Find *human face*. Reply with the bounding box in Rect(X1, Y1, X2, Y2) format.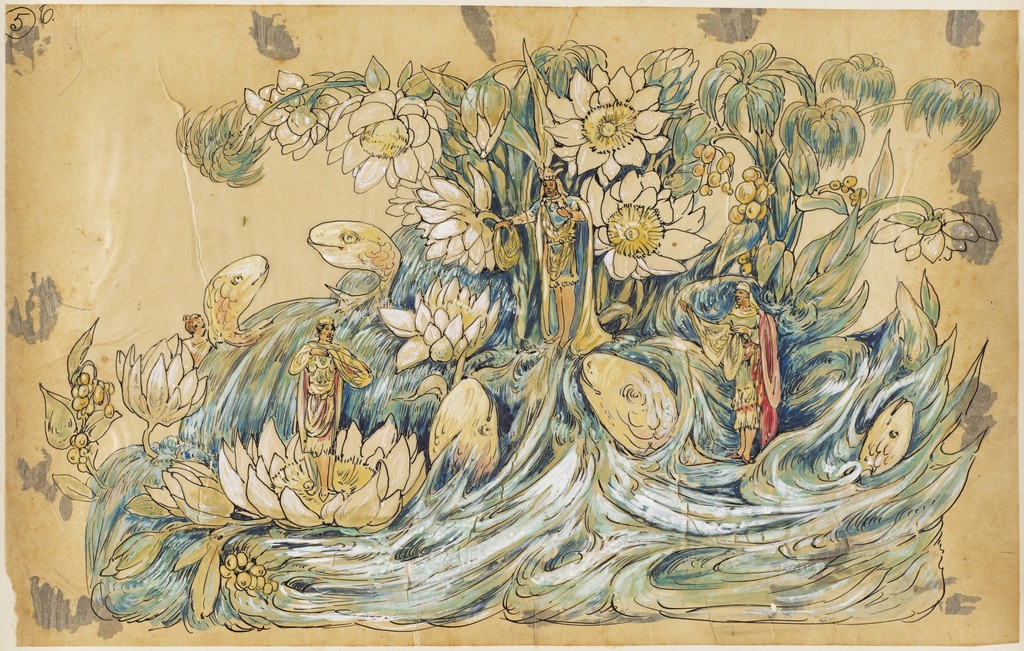
Rect(317, 324, 335, 338).
